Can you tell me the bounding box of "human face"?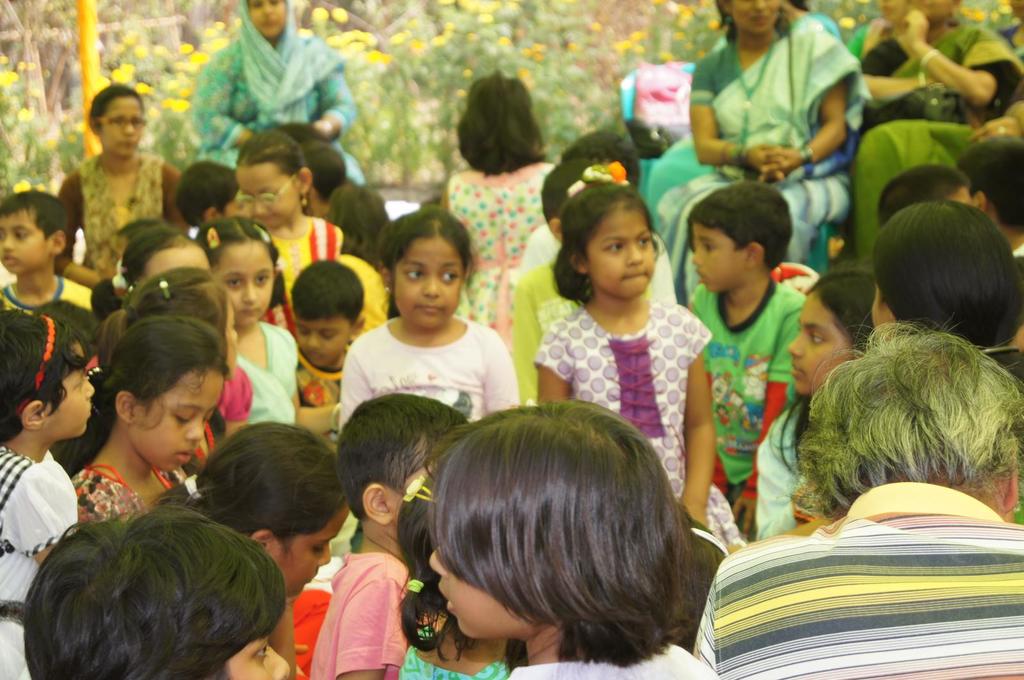
[0, 212, 49, 275].
